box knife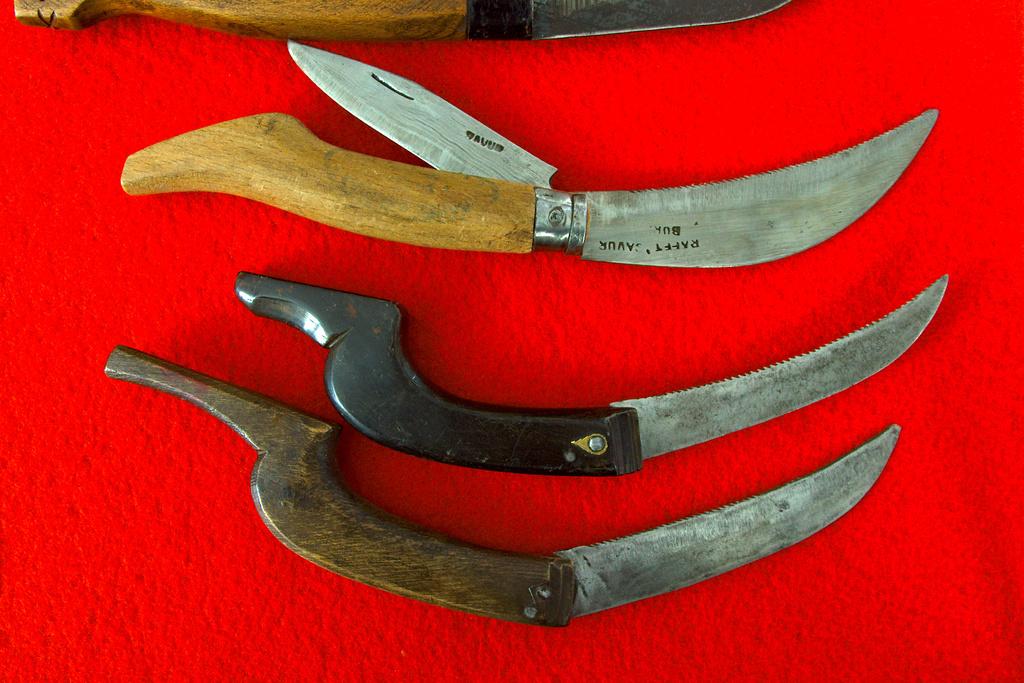
99:342:897:632
